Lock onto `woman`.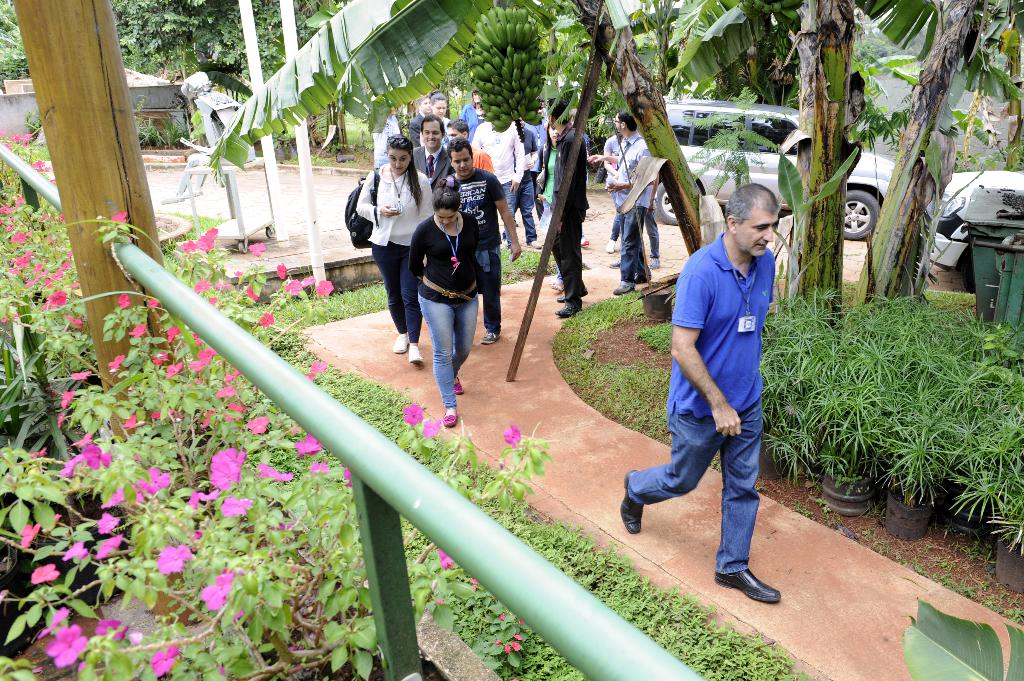
Locked: {"x1": 426, "y1": 90, "x2": 455, "y2": 129}.
